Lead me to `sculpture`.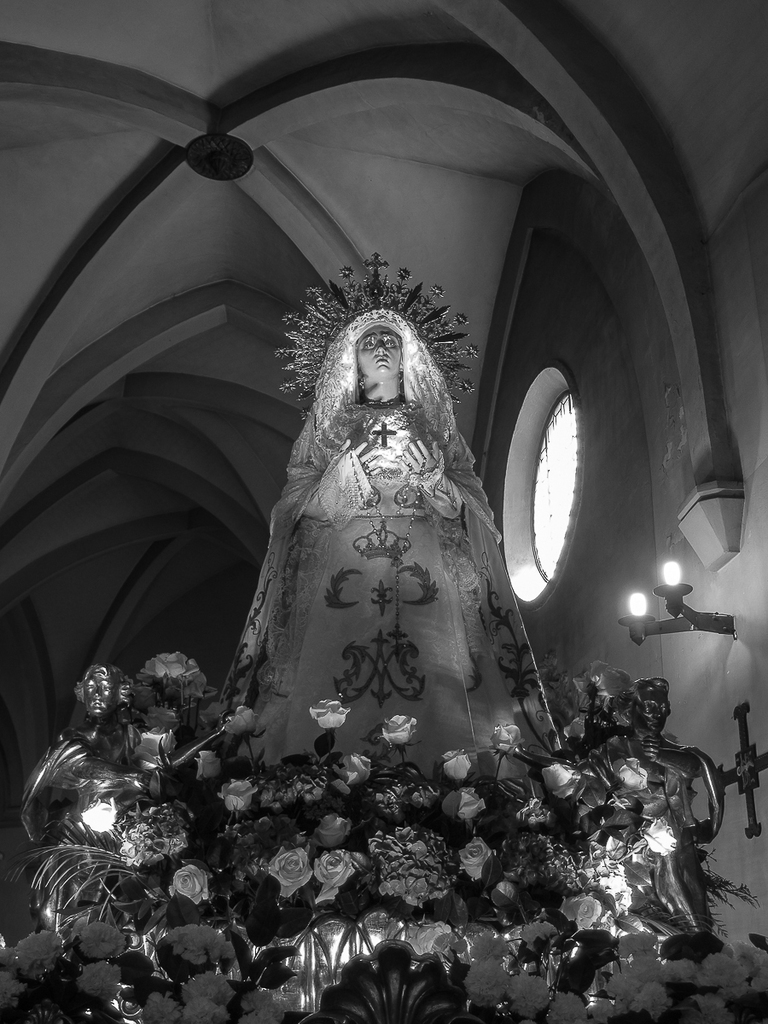
Lead to x1=230, y1=259, x2=566, y2=798.
